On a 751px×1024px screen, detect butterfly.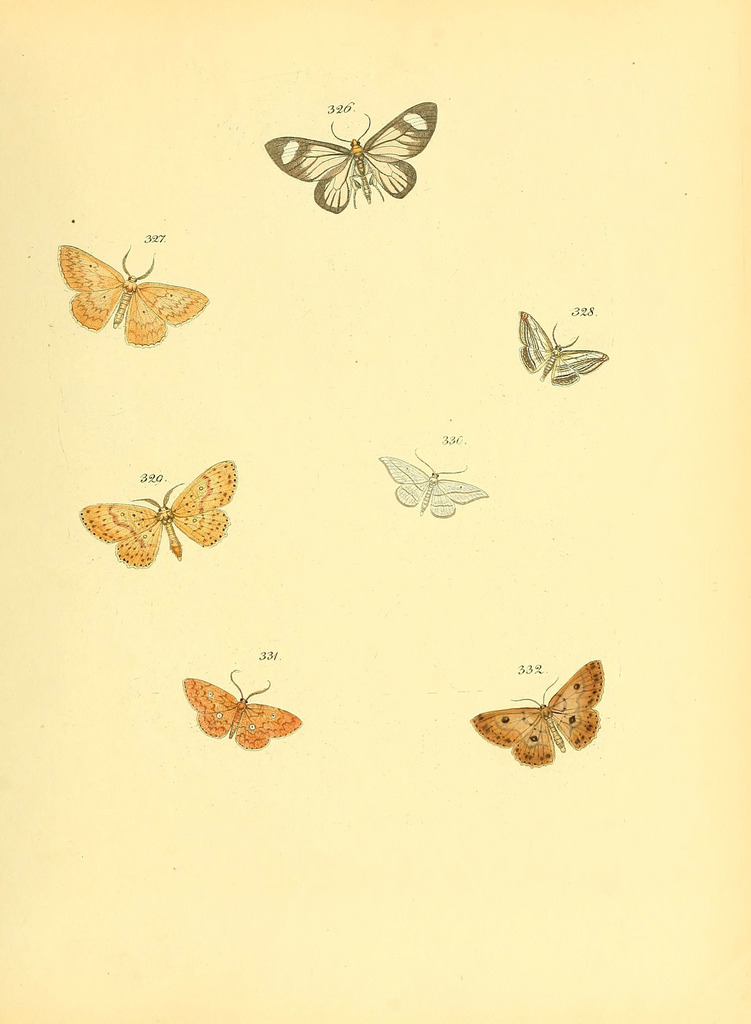
<box>262,98,439,218</box>.
